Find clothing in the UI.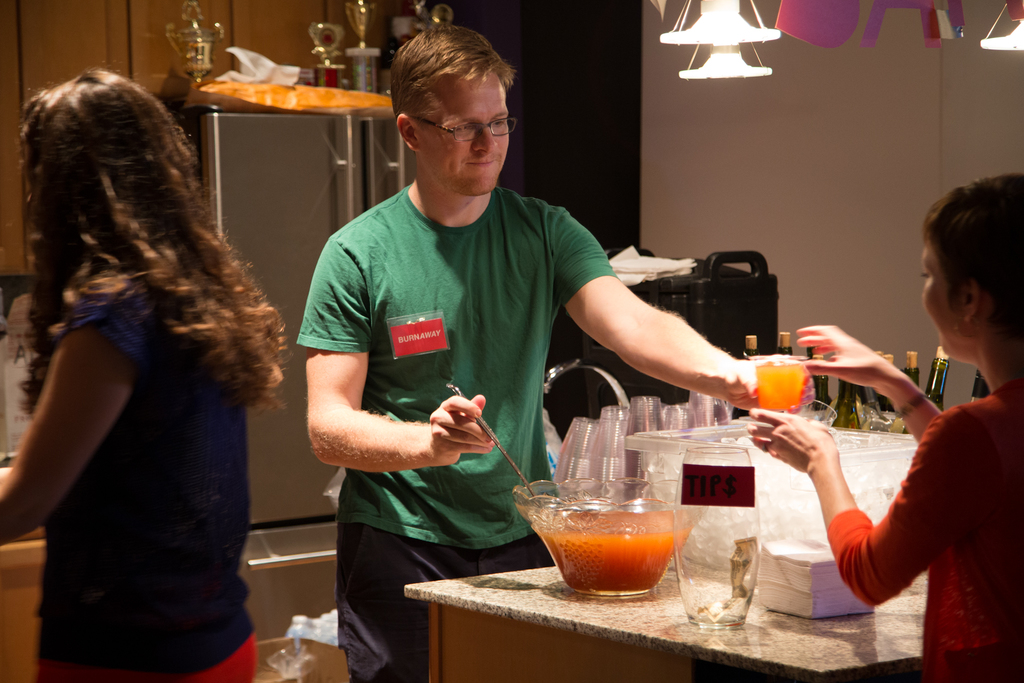
UI element at Rect(292, 109, 571, 641).
